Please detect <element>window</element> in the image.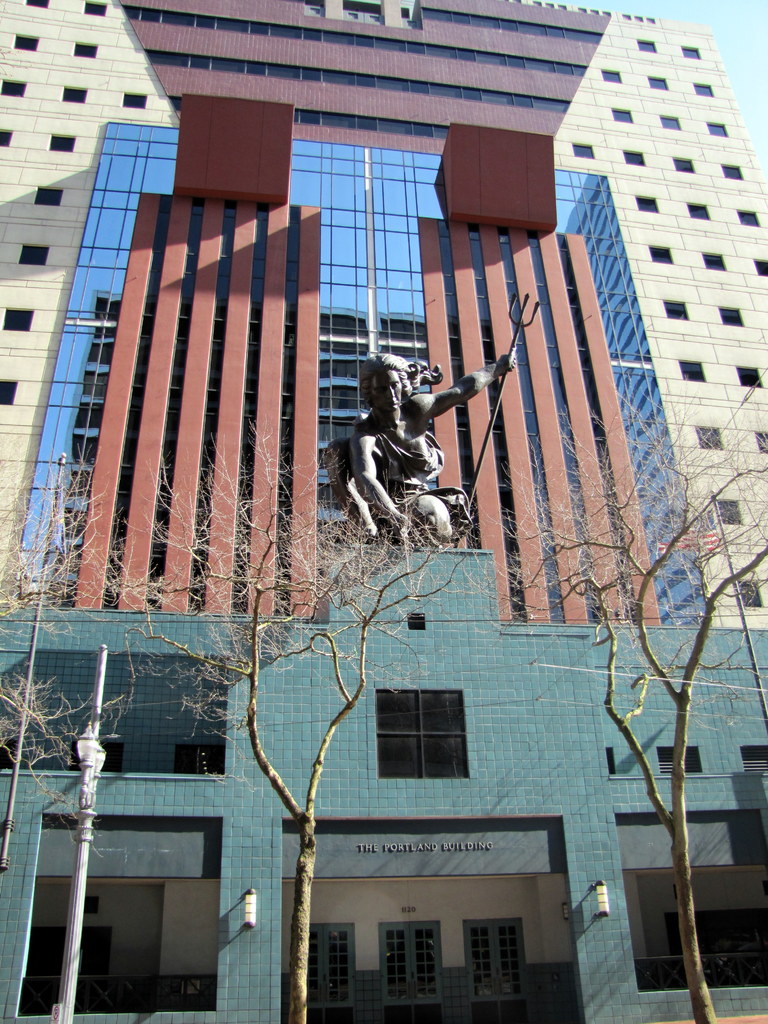
681, 35, 700, 61.
